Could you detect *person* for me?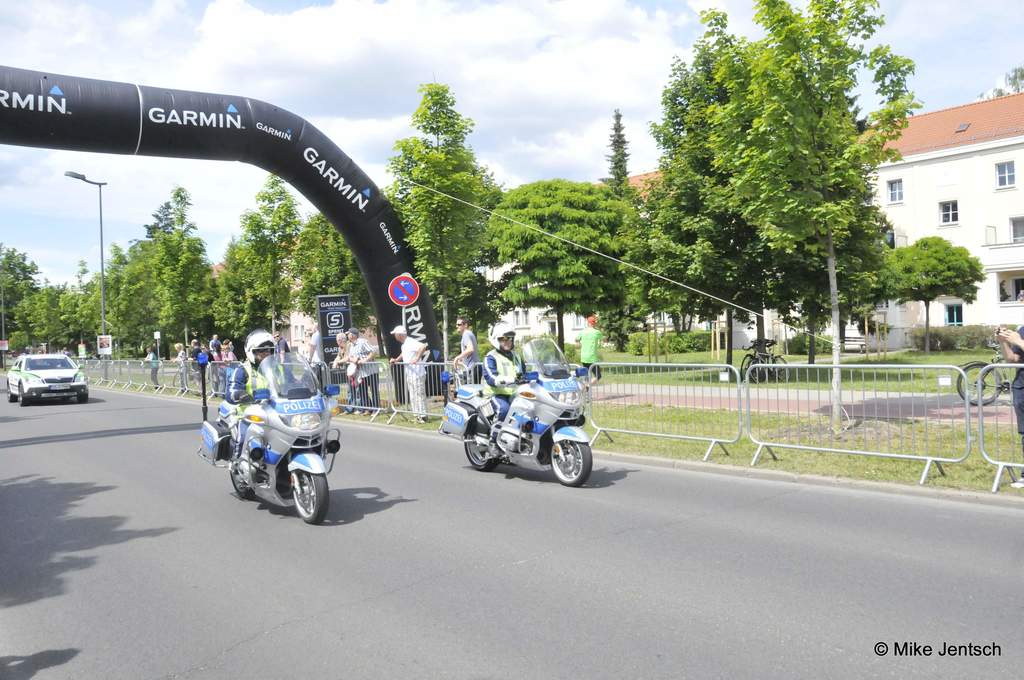
Detection result: left=575, top=315, right=602, bottom=393.
